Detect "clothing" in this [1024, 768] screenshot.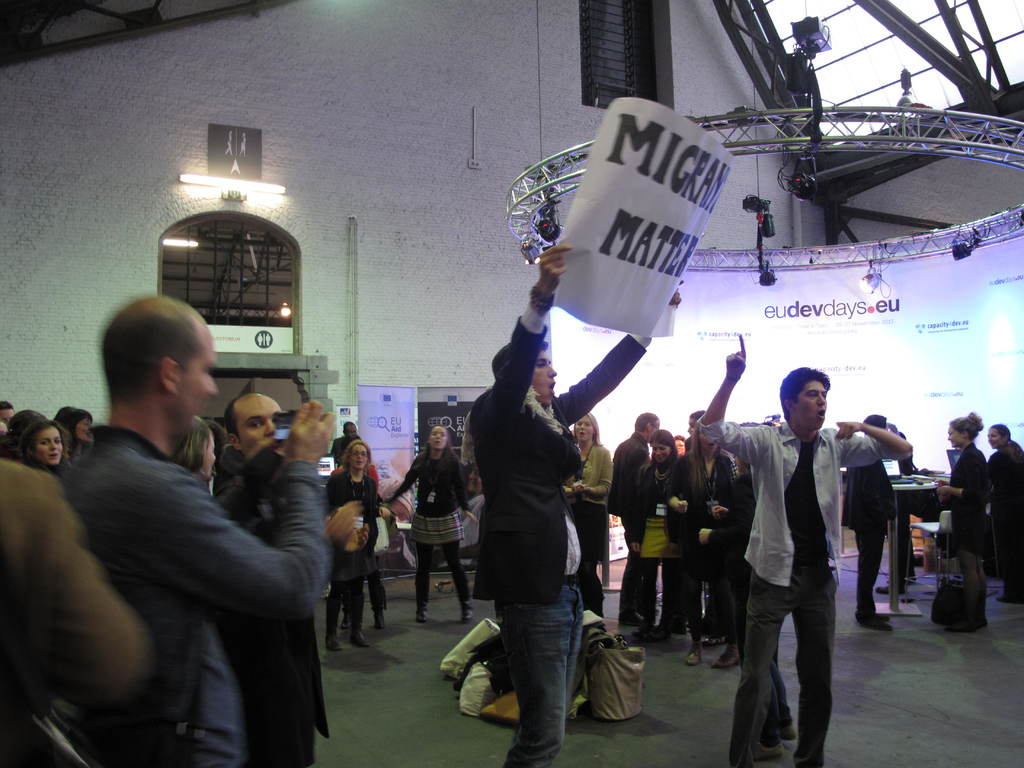
Detection: (left=561, top=442, right=614, bottom=609).
